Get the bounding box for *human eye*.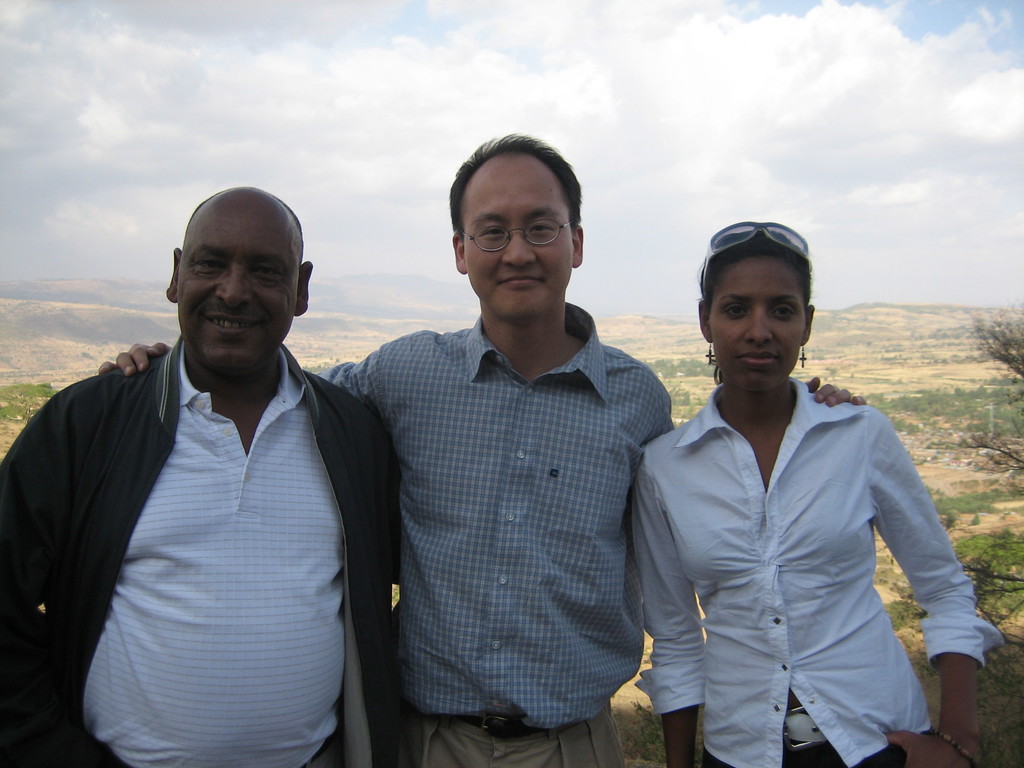
box(769, 301, 801, 321).
